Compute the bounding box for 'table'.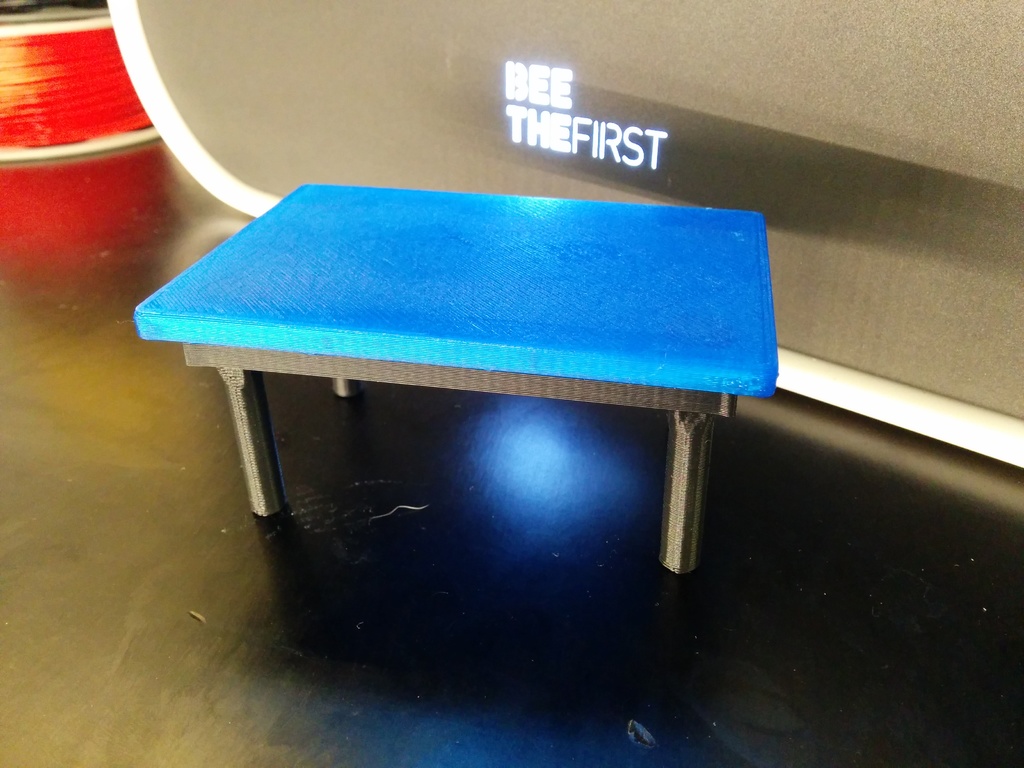
bbox=[91, 159, 851, 557].
